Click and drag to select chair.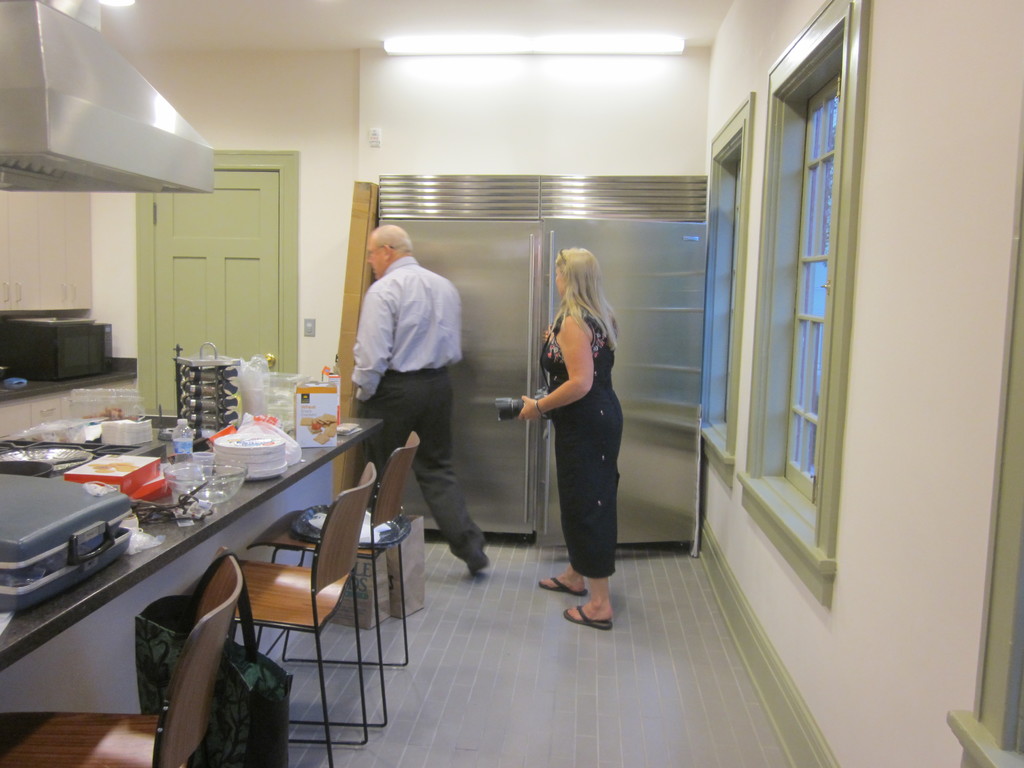
Selection: bbox(191, 460, 376, 746).
